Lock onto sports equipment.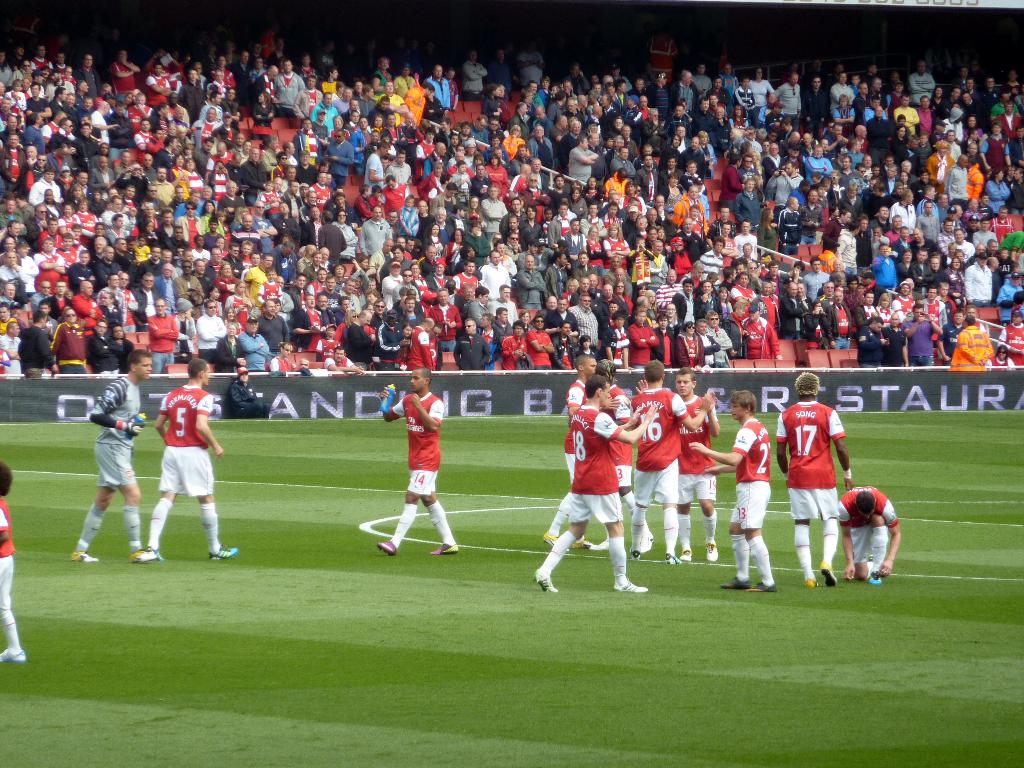
Locked: select_region(374, 540, 398, 556).
